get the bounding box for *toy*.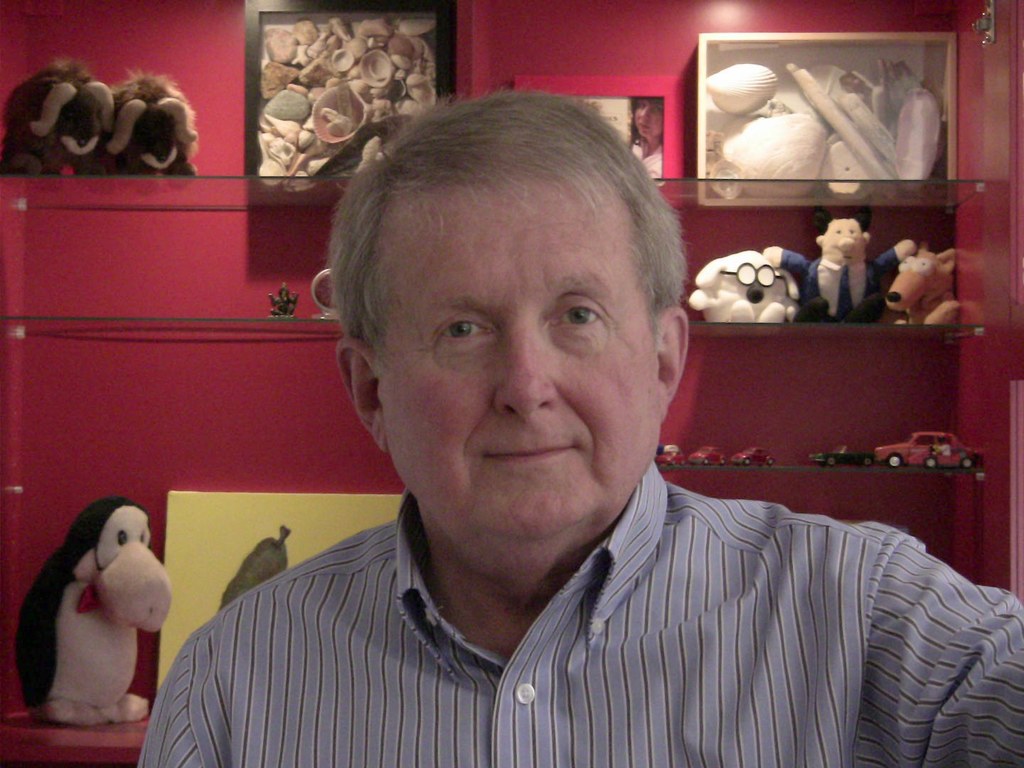
locate(732, 443, 774, 470).
